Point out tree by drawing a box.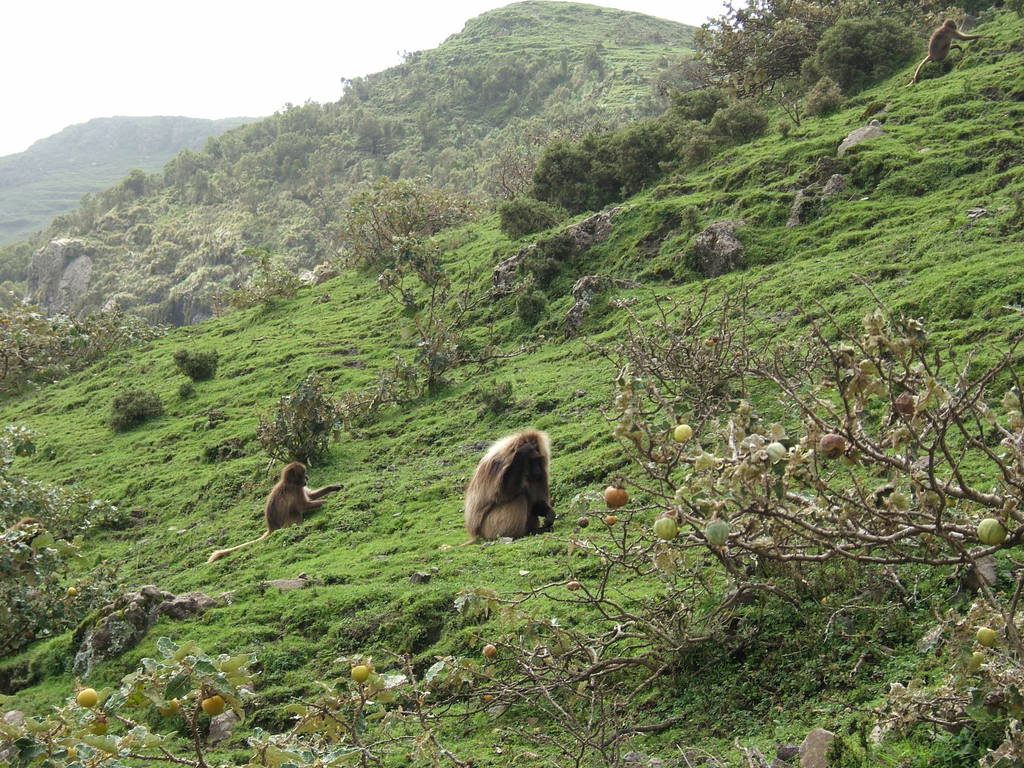
703:0:847:81.
